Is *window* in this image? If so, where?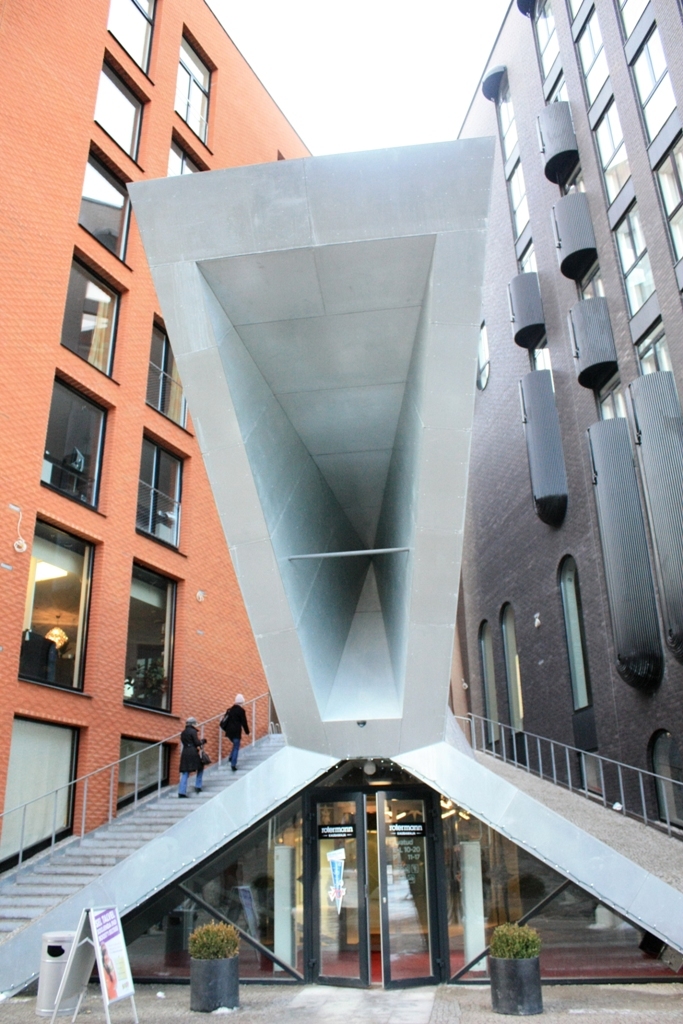
Yes, at box(495, 604, 529, 731).
